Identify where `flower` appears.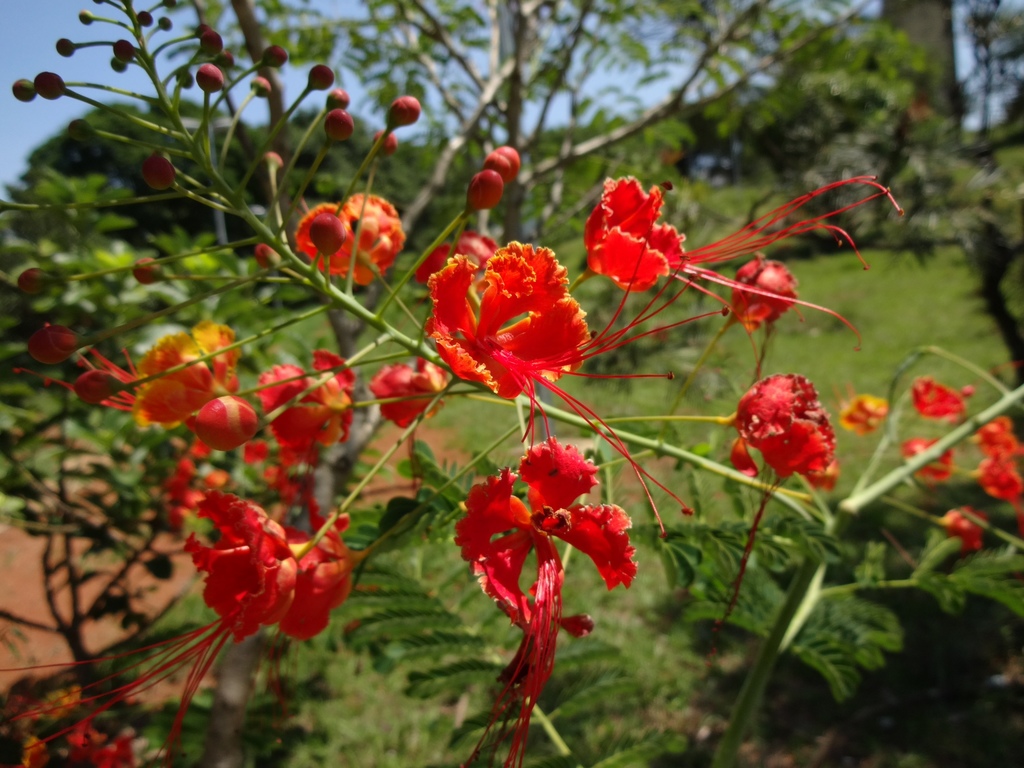
Appears at (479,148,520,190).
